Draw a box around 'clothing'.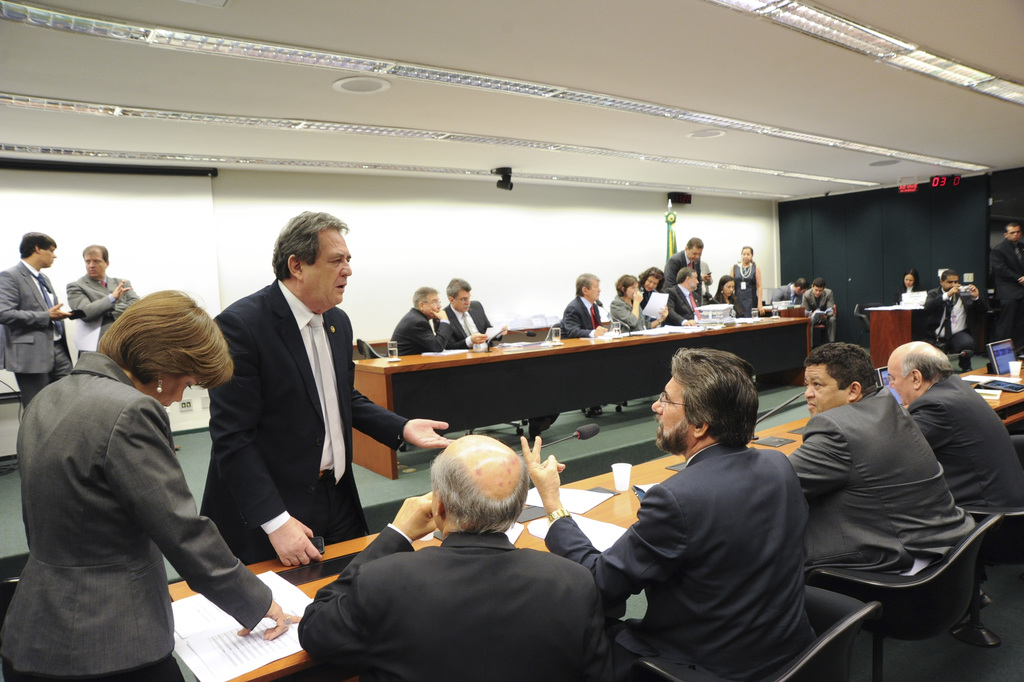
Rect(436, 297, 499, 353).
